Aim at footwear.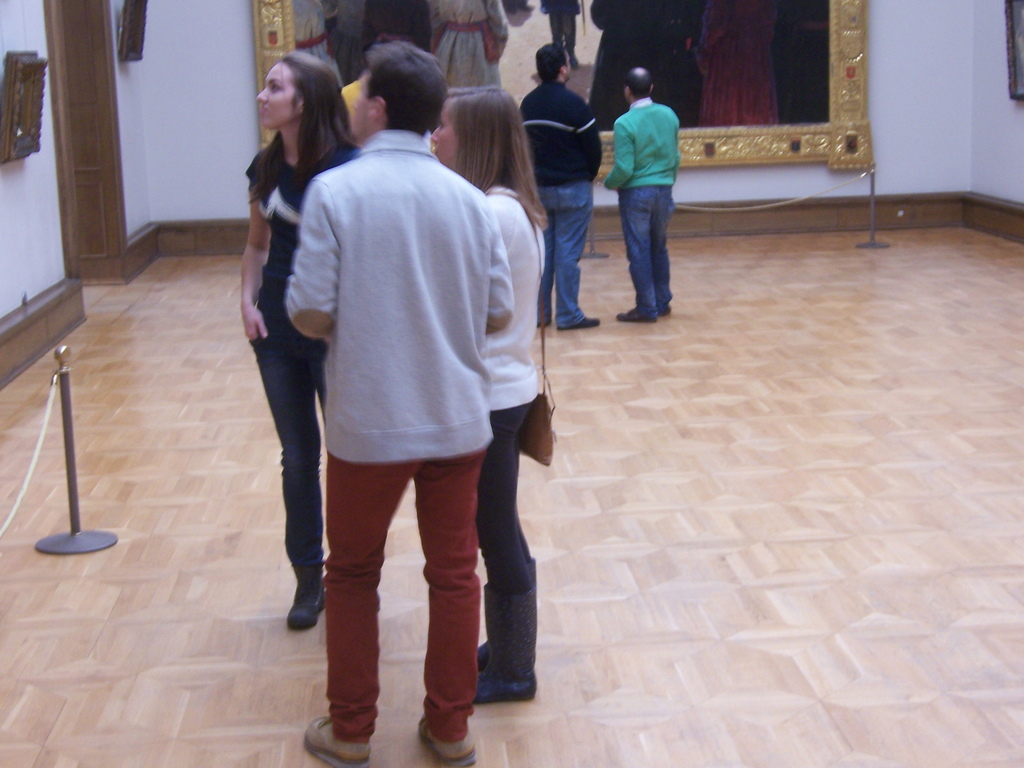
Aimed at 564:314:603:332.
